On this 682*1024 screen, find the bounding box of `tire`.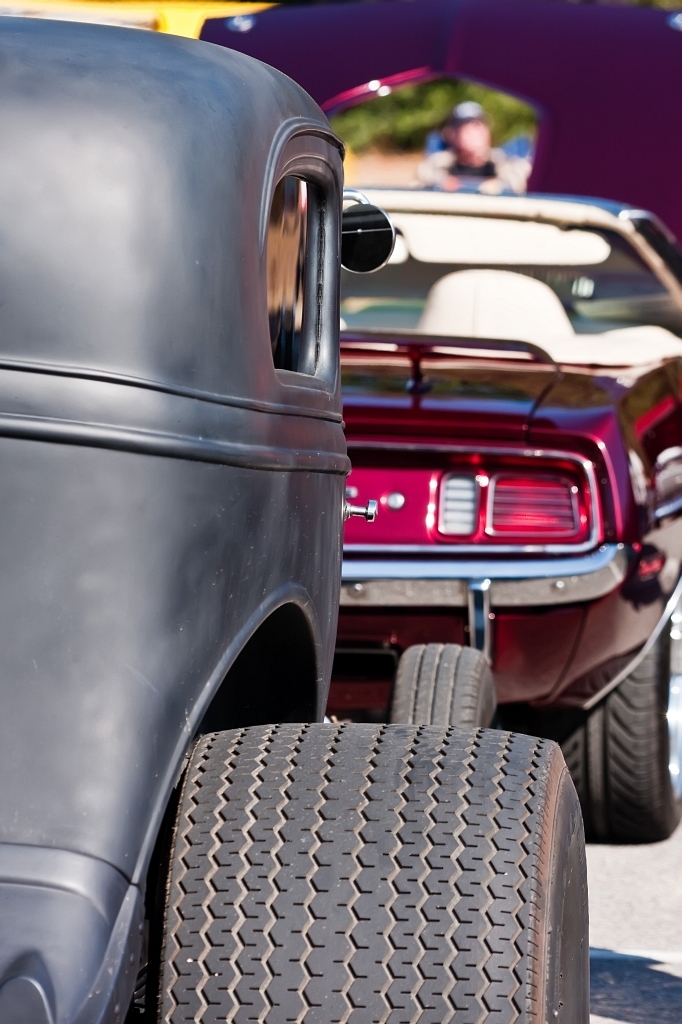
Bounding box: select_region(389, 639, 502, 731).
